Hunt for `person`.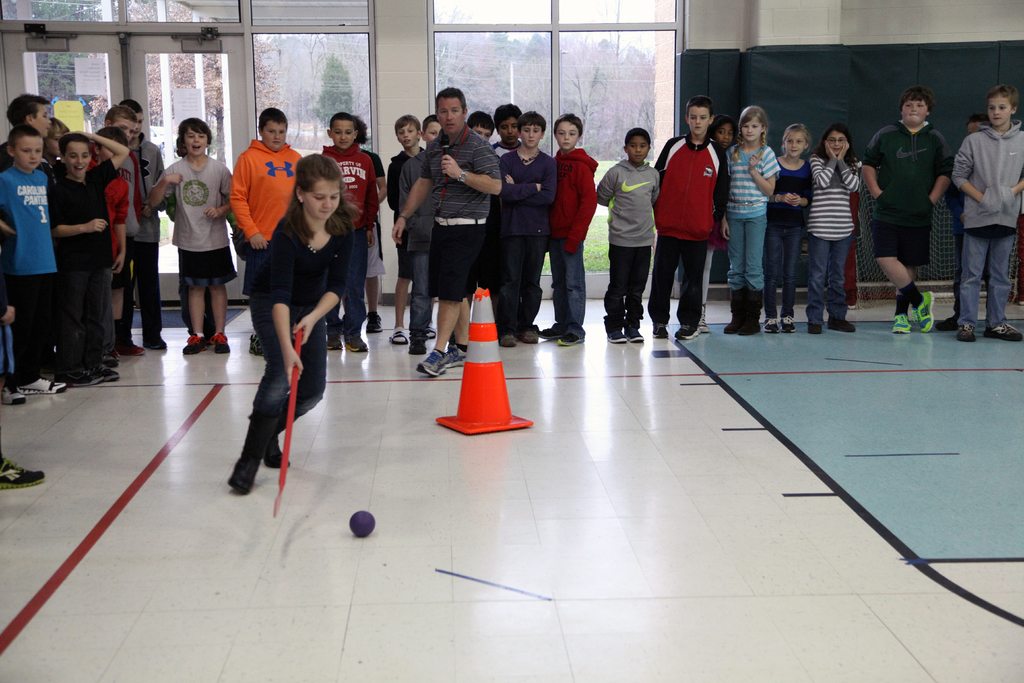
Hunted down at <region>92, 145, 136, 350</region>.
